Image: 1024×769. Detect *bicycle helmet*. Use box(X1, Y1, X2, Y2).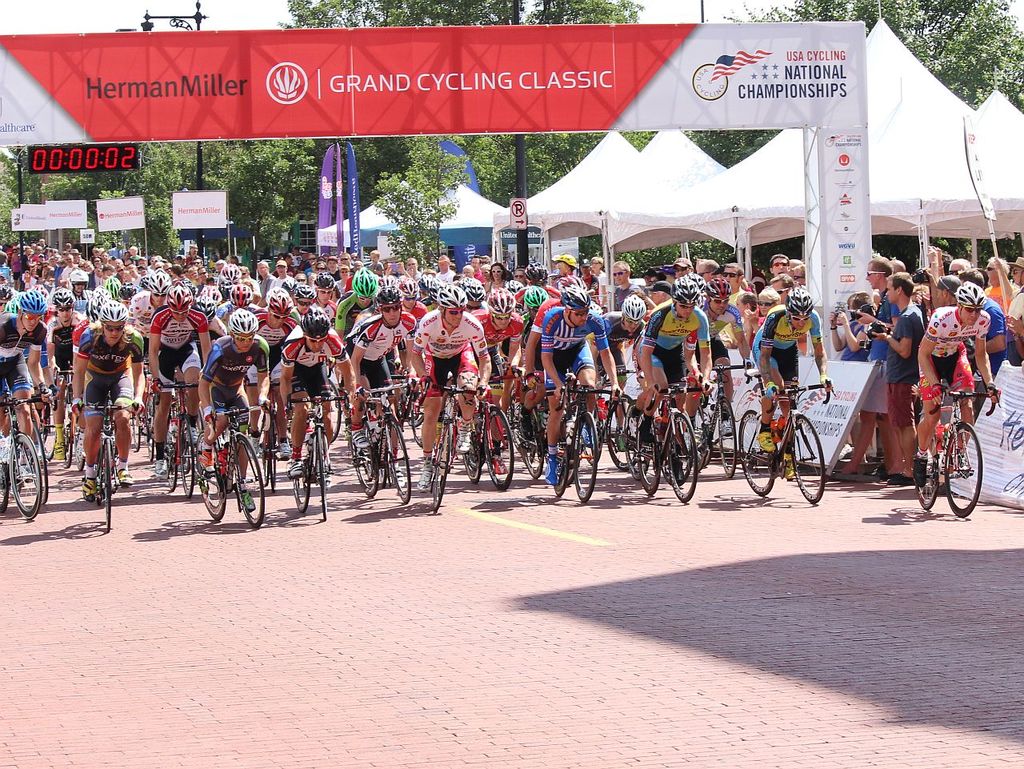
box(526, 260, 548, 286).
